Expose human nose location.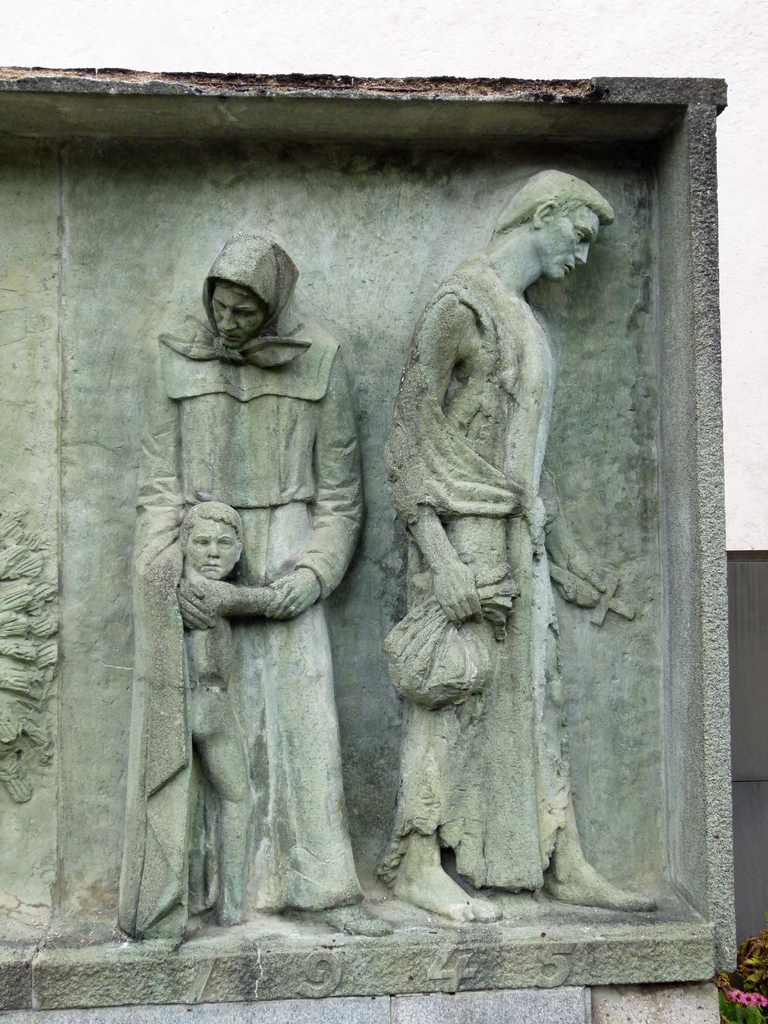
Exposed at 578 246 589 267.
